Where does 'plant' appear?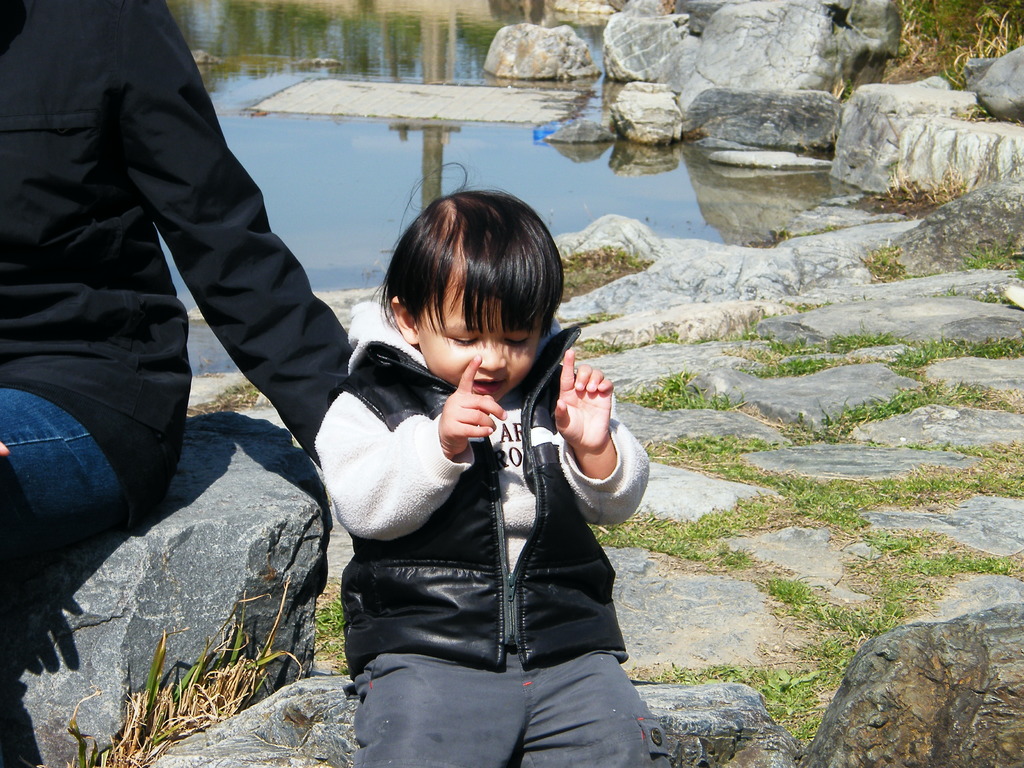
Appears at bbox=(591, 324, 681, 362).
